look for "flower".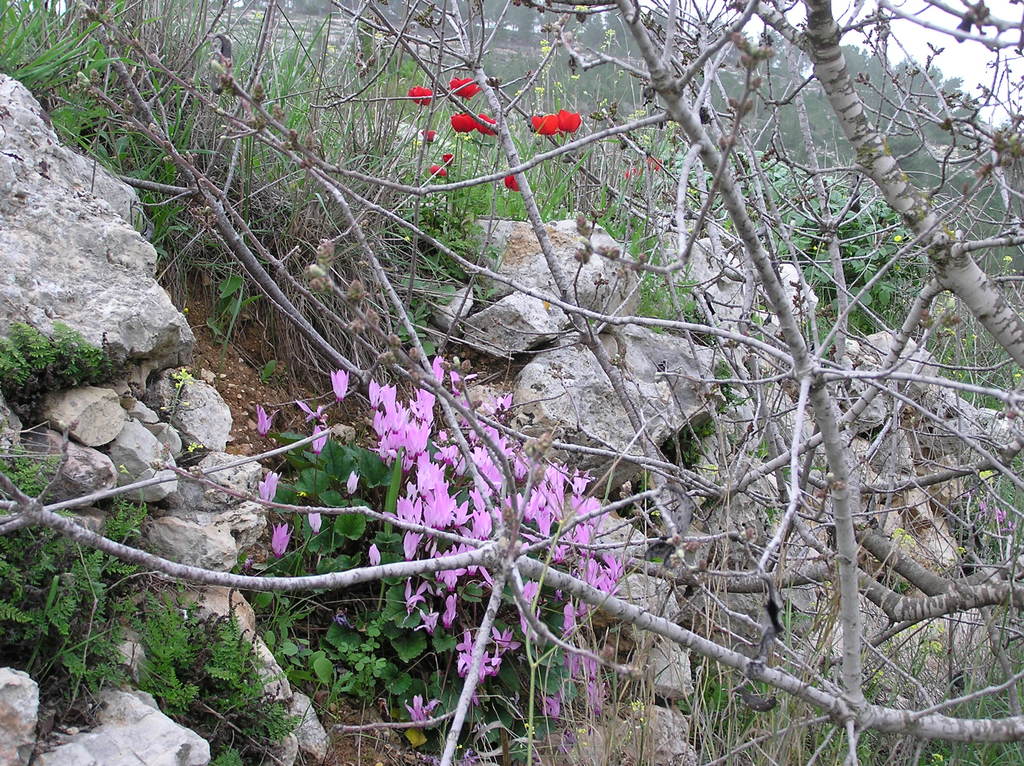
Found: crop(449, 109, 475, 134).
